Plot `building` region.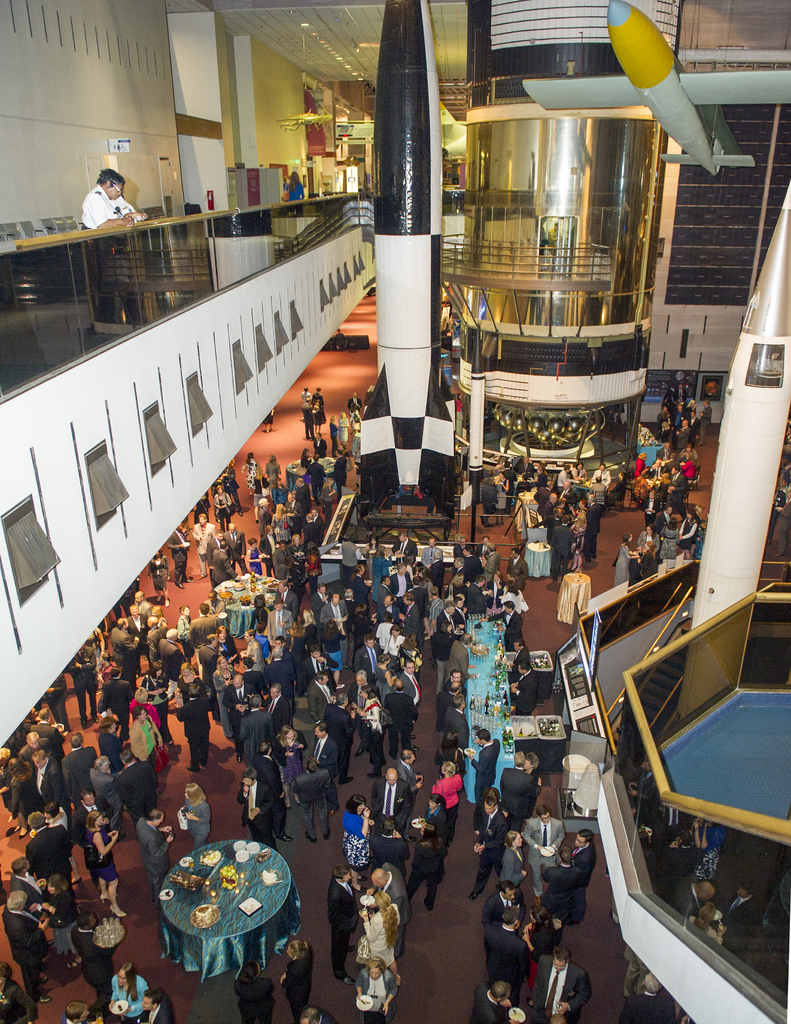
Plotted at [left=0, top=0, right=790, bottom=1023].
